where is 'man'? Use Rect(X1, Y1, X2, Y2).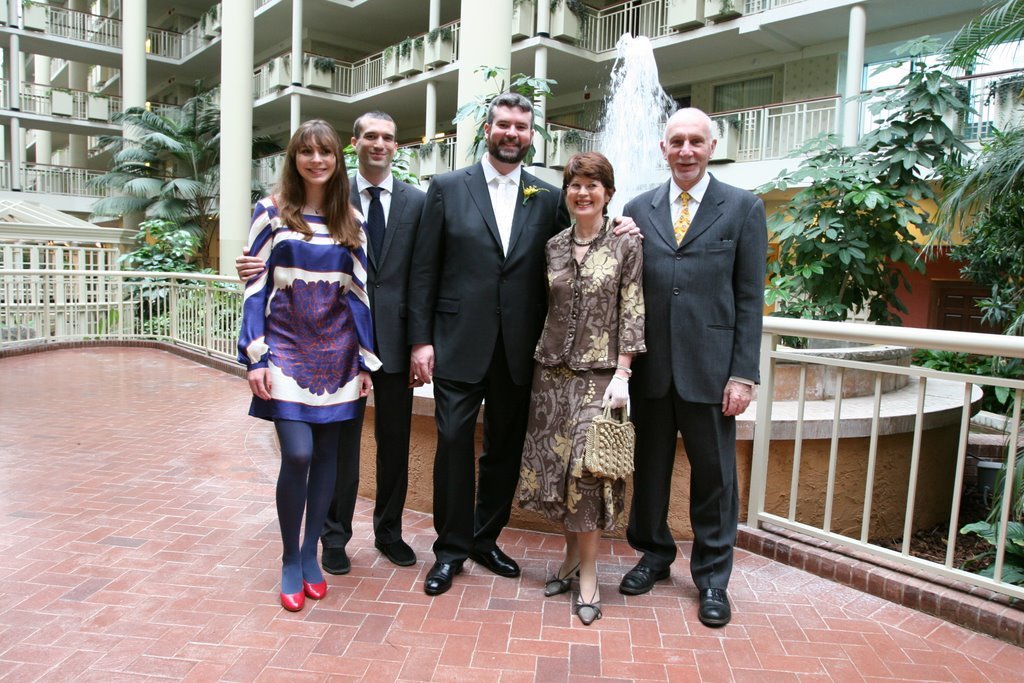
Rect(618, 106, 770, 629).
